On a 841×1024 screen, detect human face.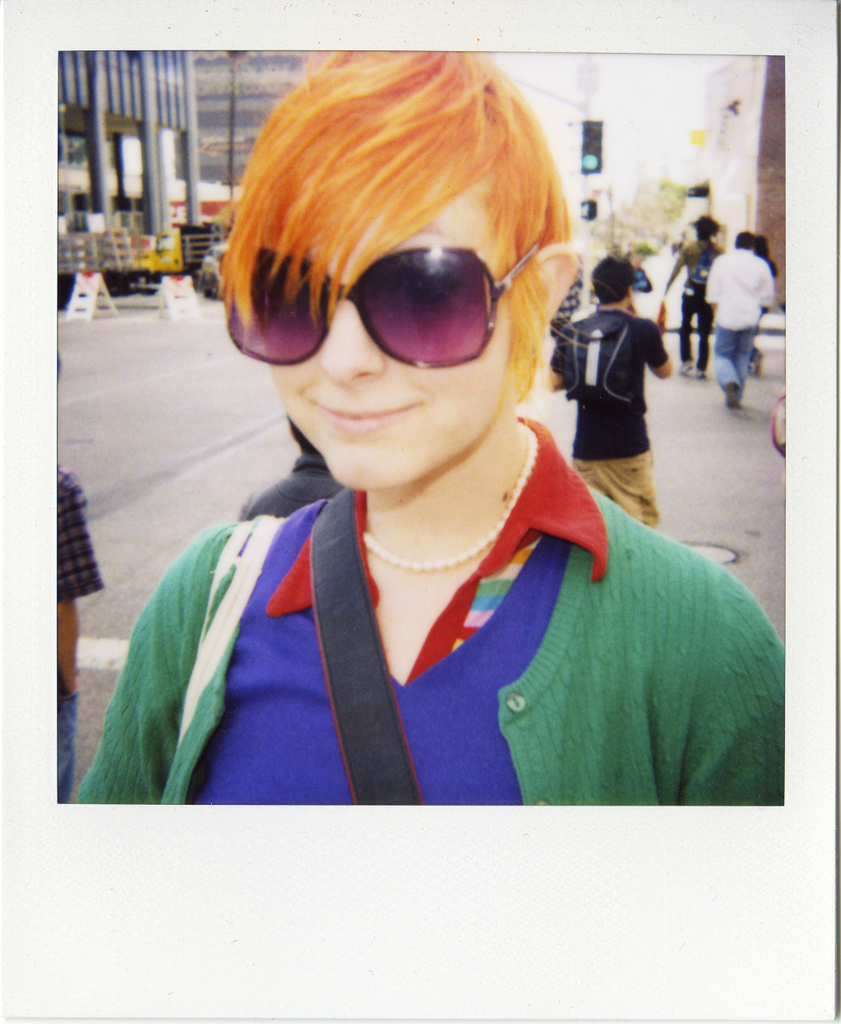
left=206, top=172, right=516, bottom=480.
